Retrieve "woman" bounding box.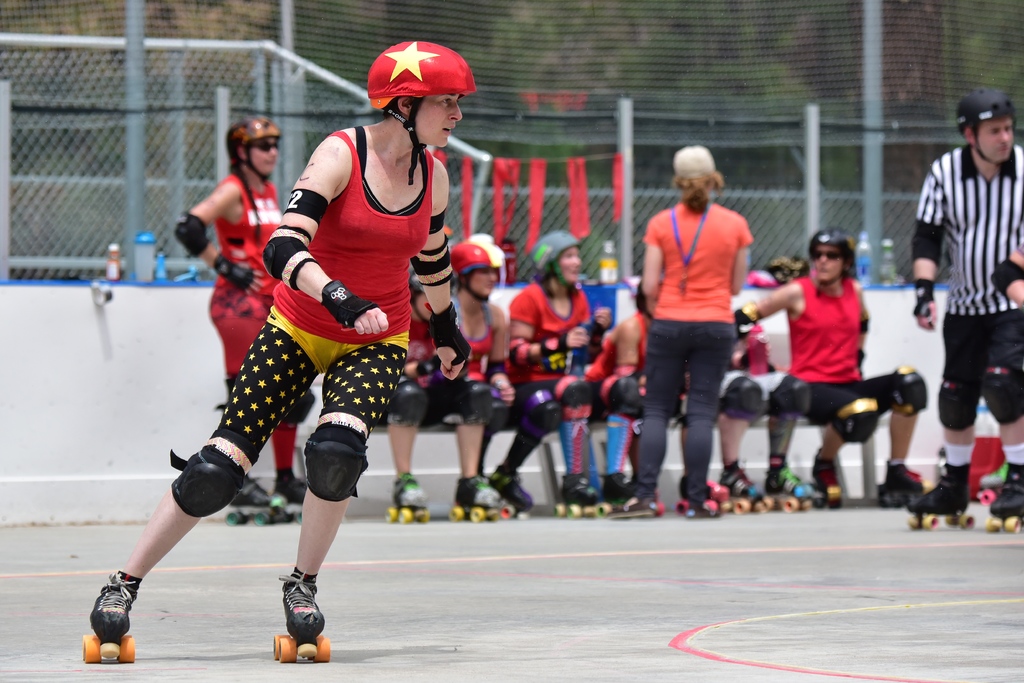
Bounding box: box=[732, 227, 927, 499].
